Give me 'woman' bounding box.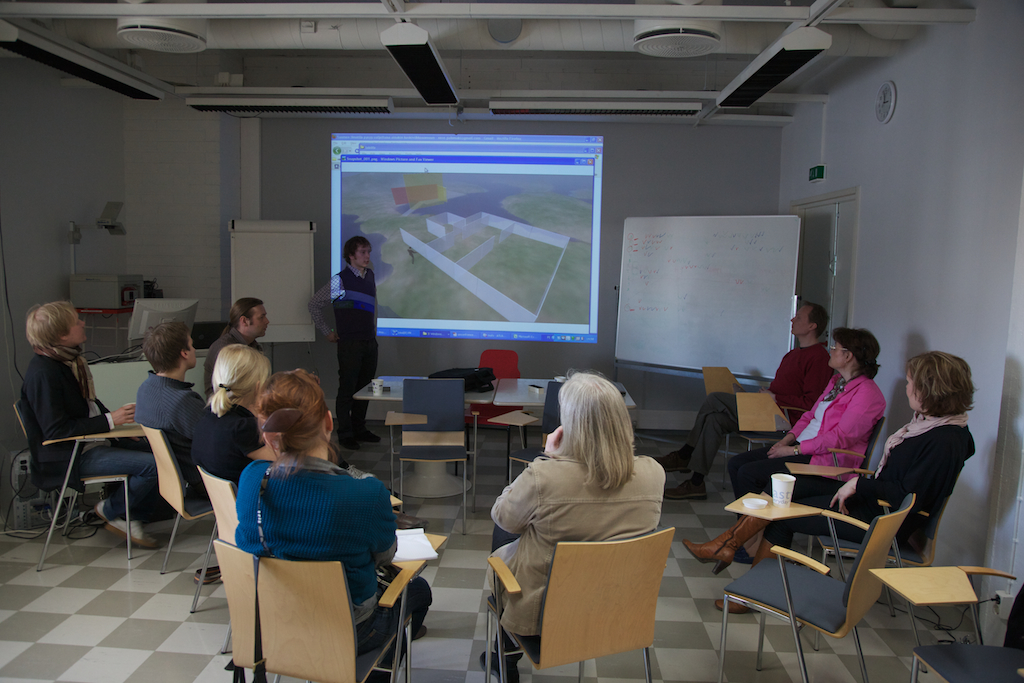
(x1=686, y1=355, x2=979, y2=619).
